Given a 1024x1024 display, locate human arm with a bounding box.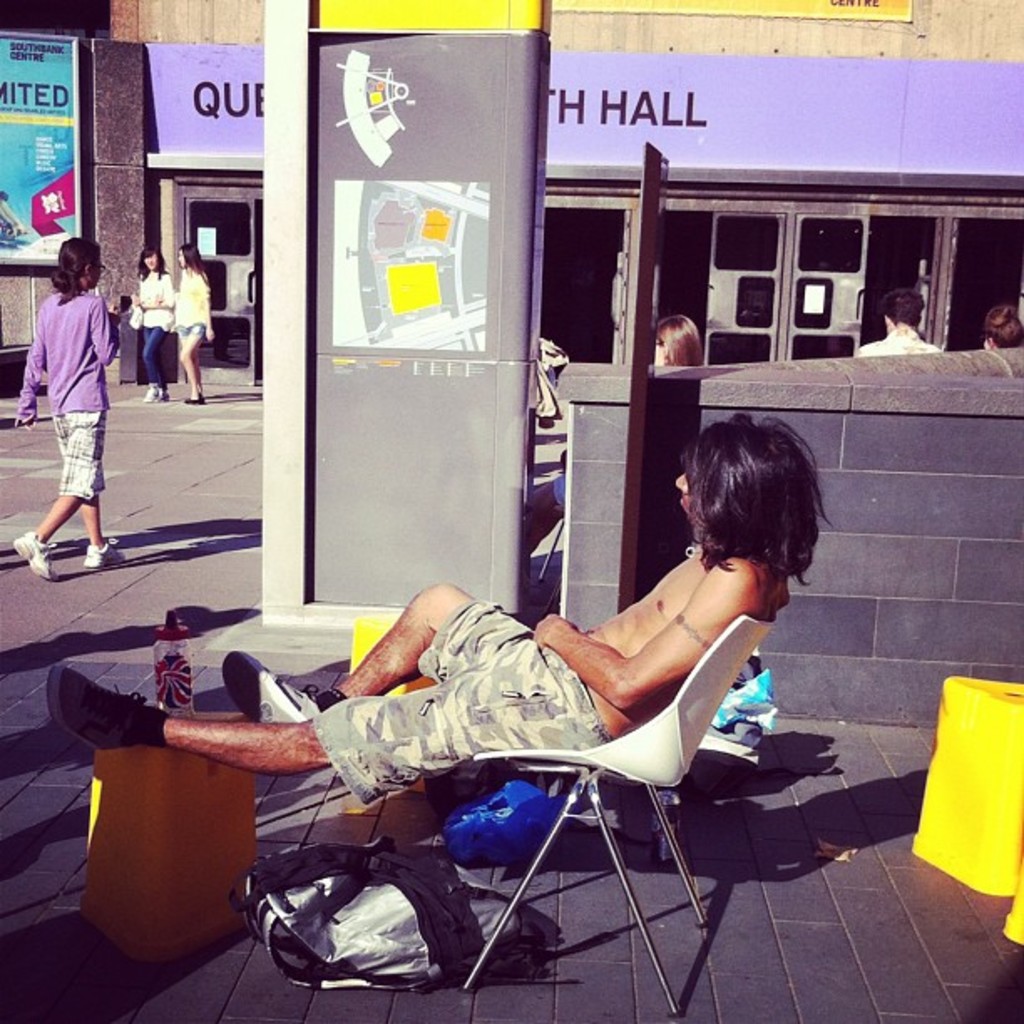
Located: crop(534, 556, 751, 708).
